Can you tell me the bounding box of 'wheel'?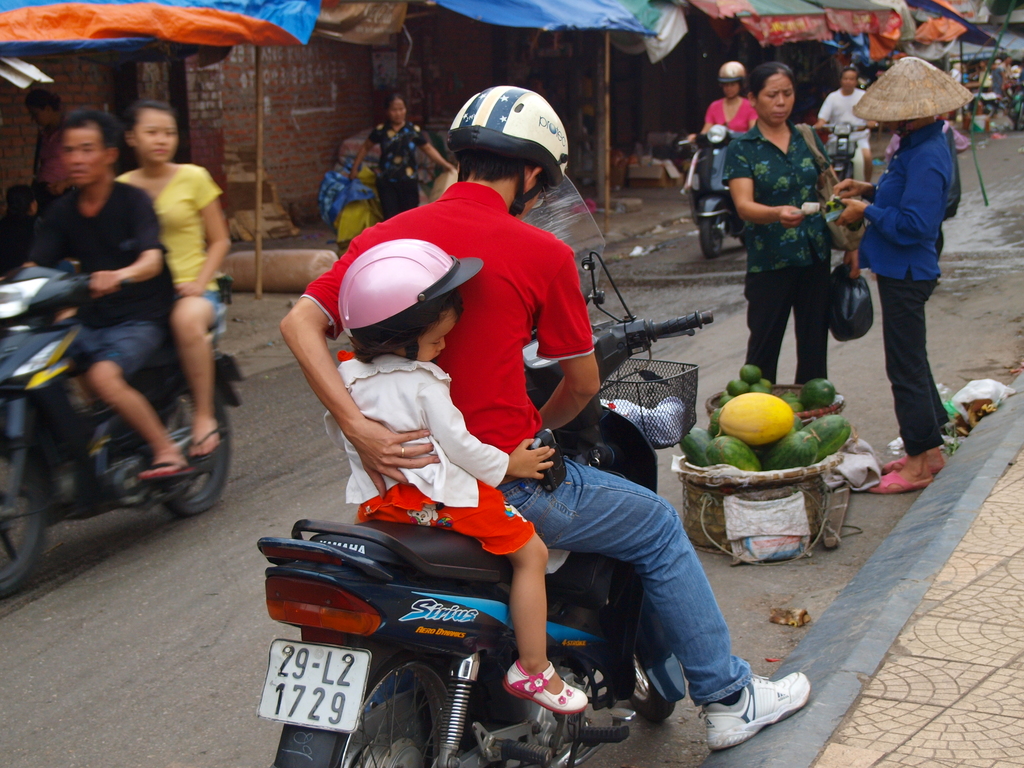
l=271, t=659, r=480, b=767.
